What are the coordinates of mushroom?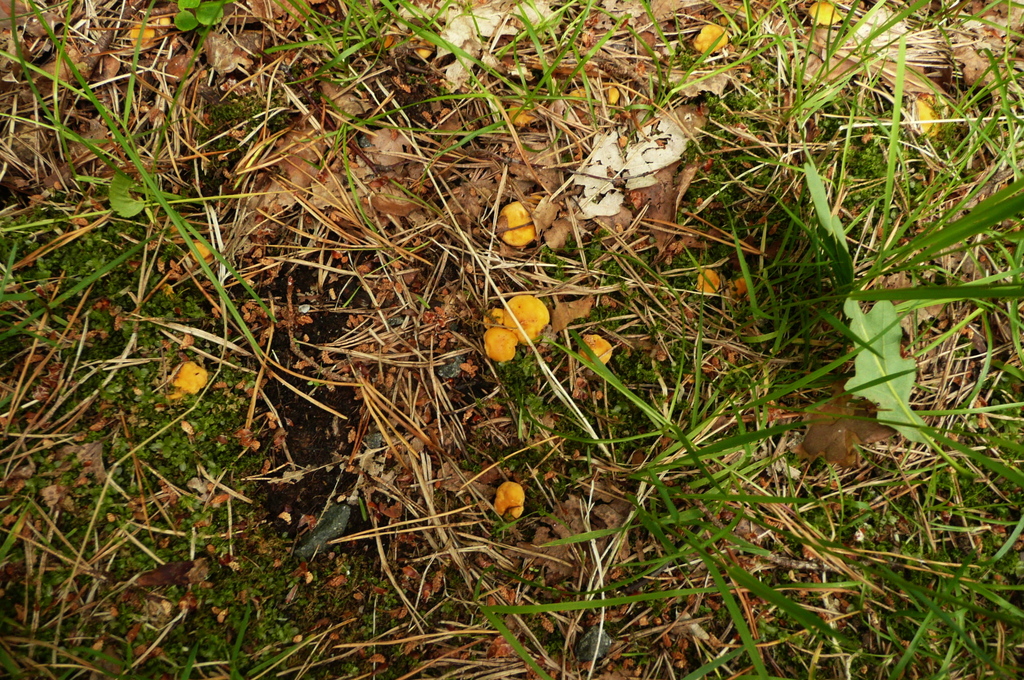
[691, 266, 721, 296].
